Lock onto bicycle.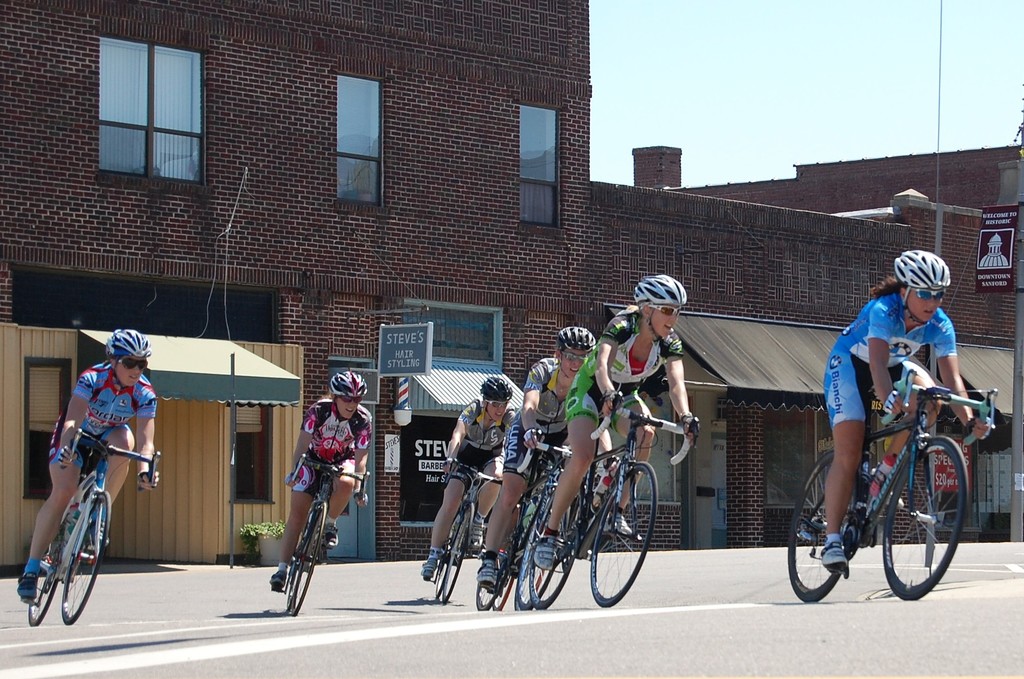
Locked: x1=491 y1=460 x2=571 y2=608.
